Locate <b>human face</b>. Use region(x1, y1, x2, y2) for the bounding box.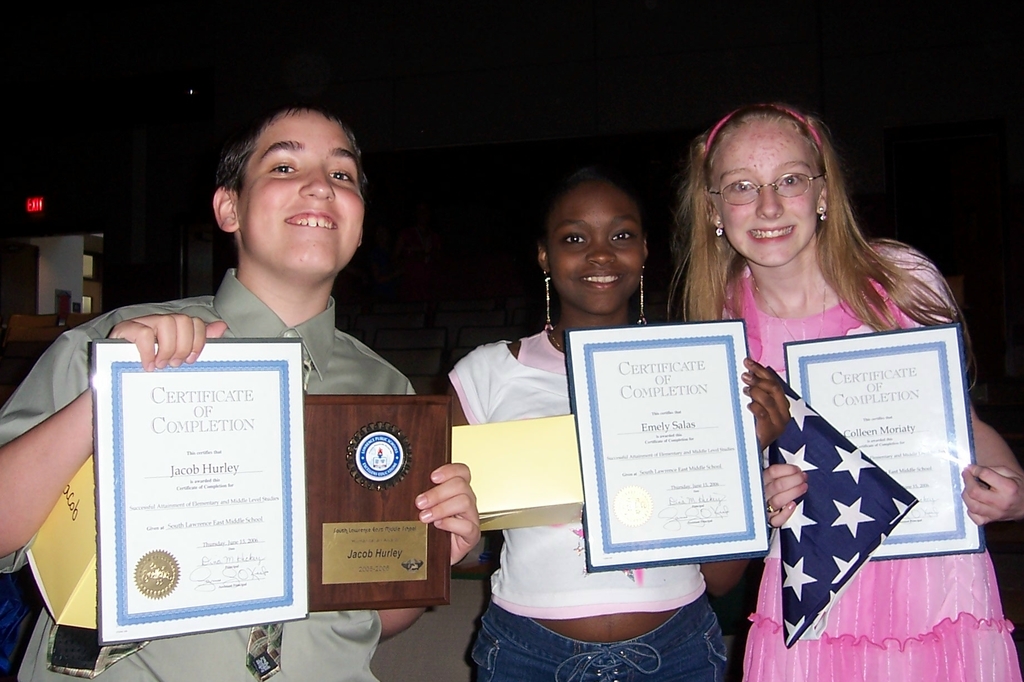
region(240, 107, 366, 276).
